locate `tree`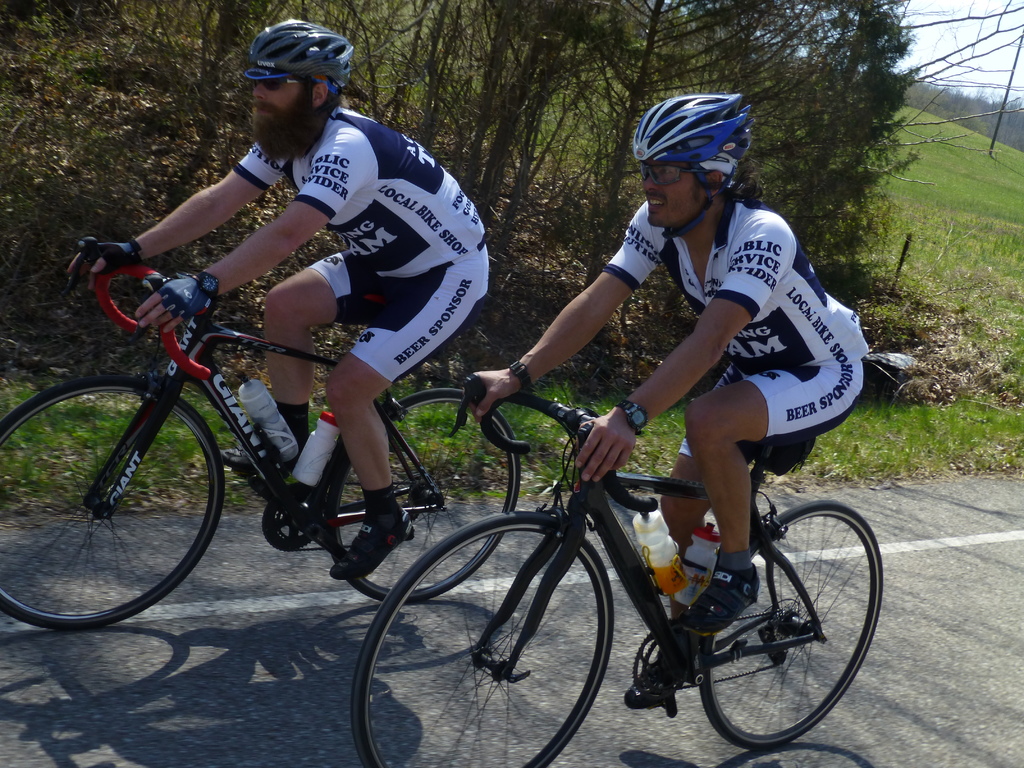
pyautogui.locateOnScreen(759, 0, 925, 295)
